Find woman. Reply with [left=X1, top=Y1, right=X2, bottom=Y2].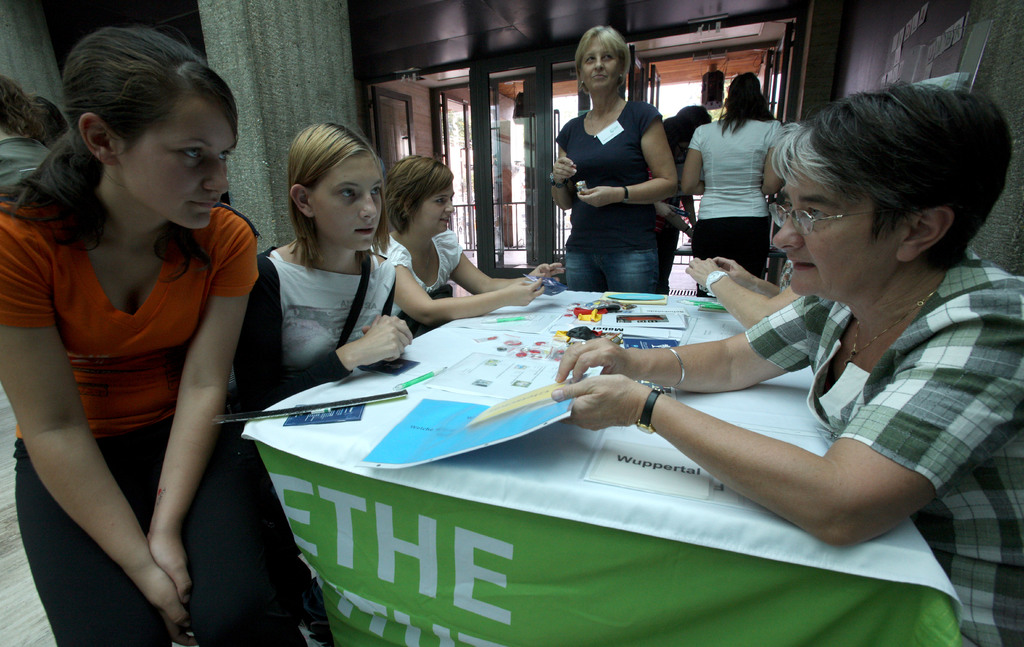
[left=0, top=41, right=360, bottom=646].
